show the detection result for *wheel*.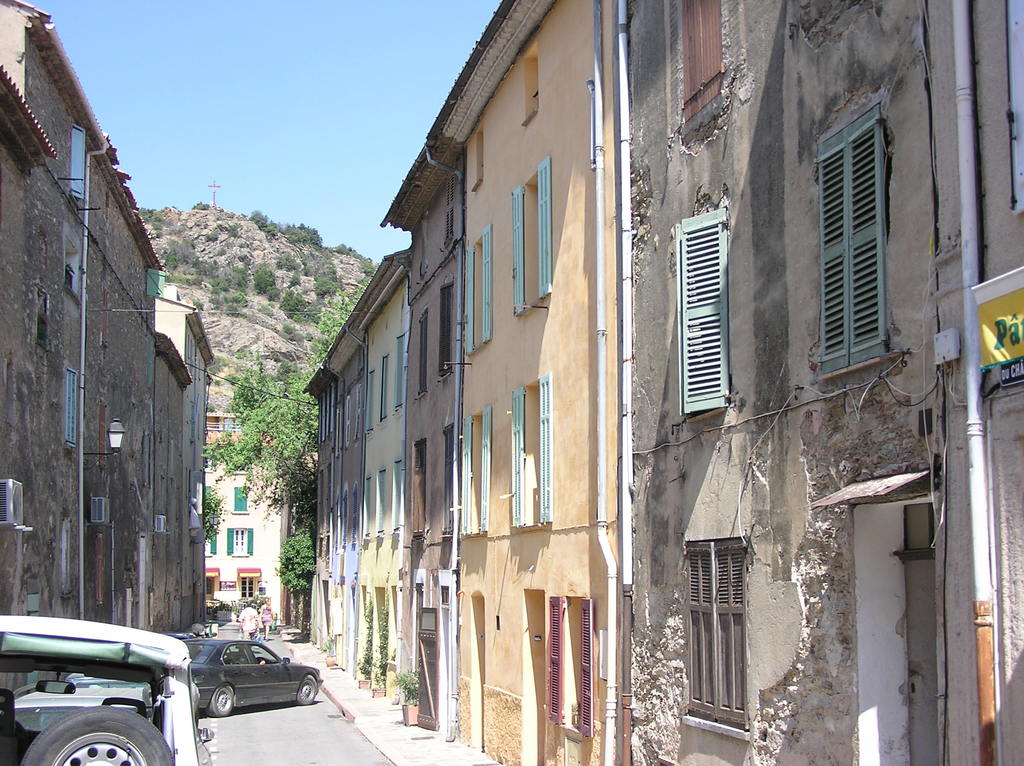
Rect(205, 684, 232, 716).
